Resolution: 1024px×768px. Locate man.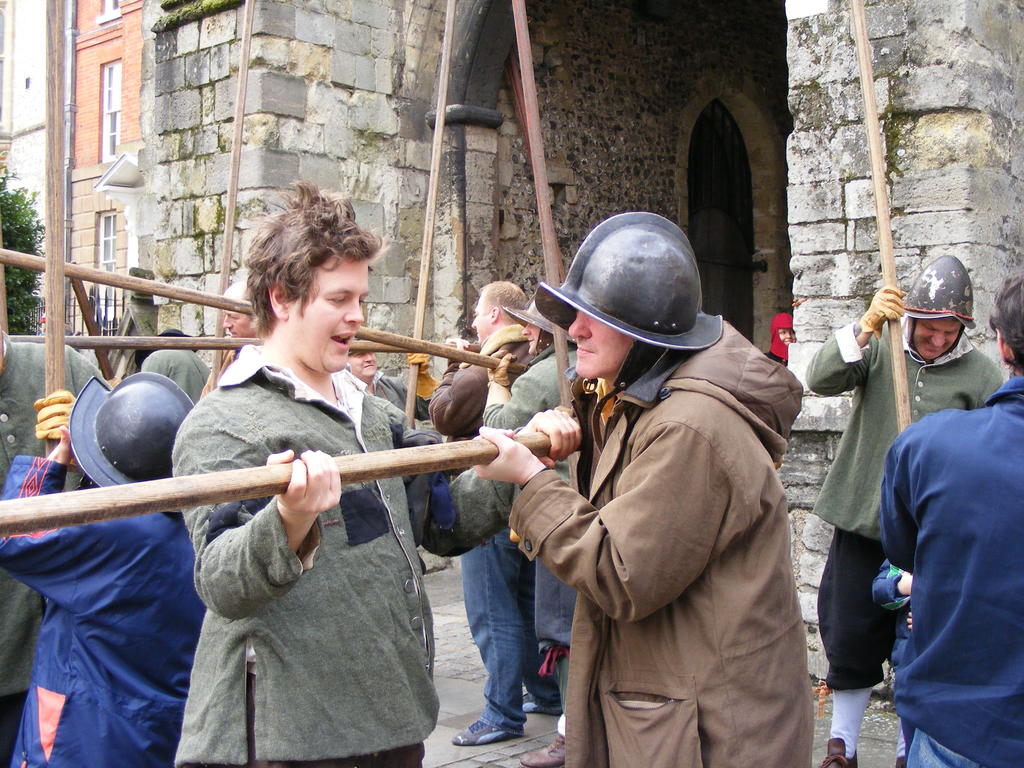
detection(194, 278, 257, 396).
